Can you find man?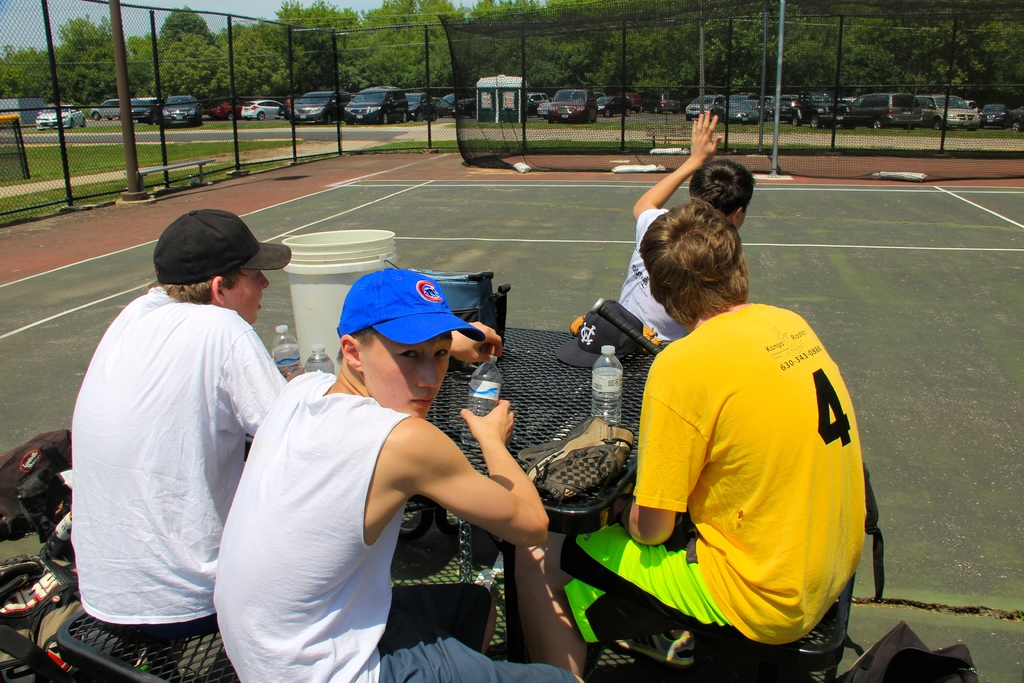
Yes, bounding box: BBox(211, 261, 589, 682).
